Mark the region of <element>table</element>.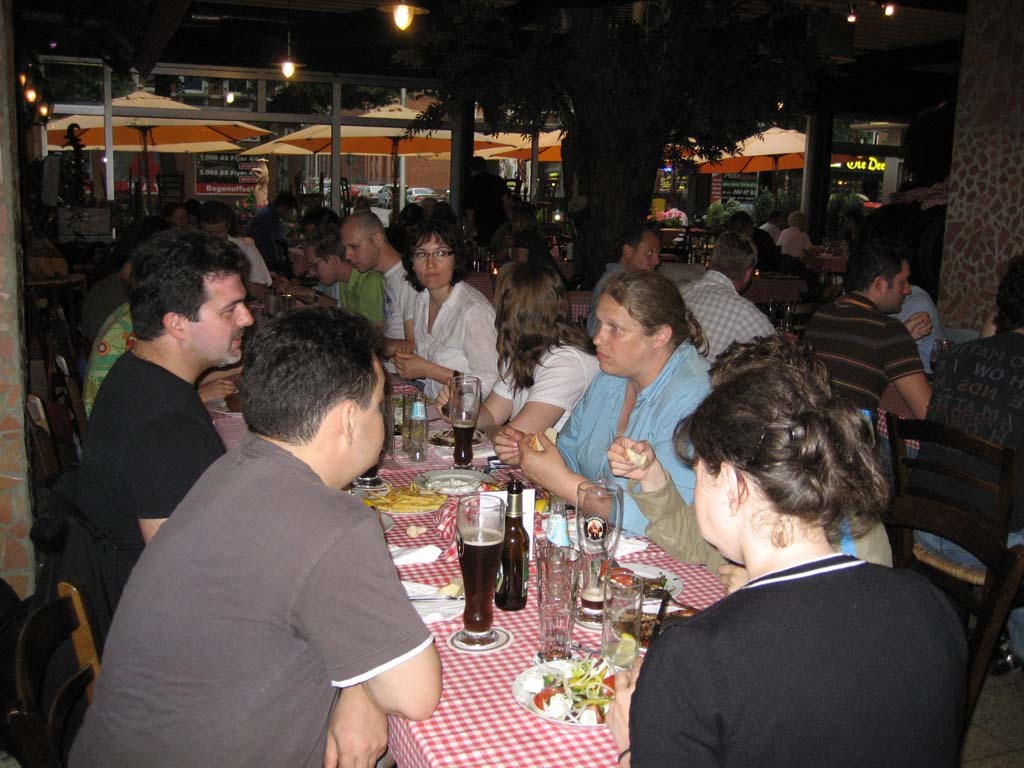
Region: l=781, t=334, r=921, b=427.
